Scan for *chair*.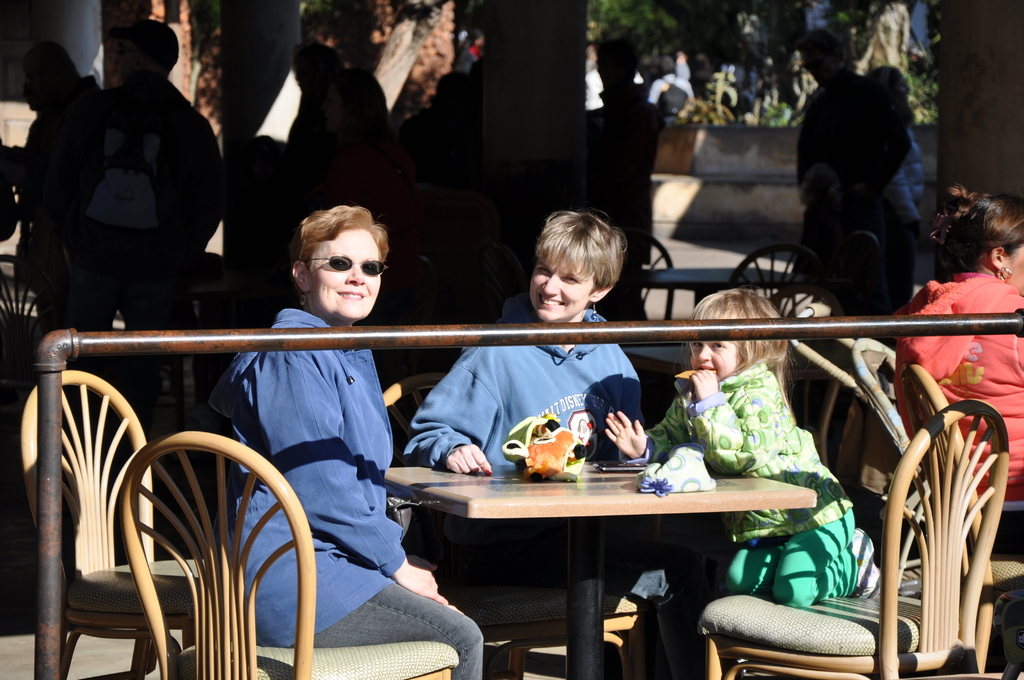
Scan result: 829:320:926:530.
